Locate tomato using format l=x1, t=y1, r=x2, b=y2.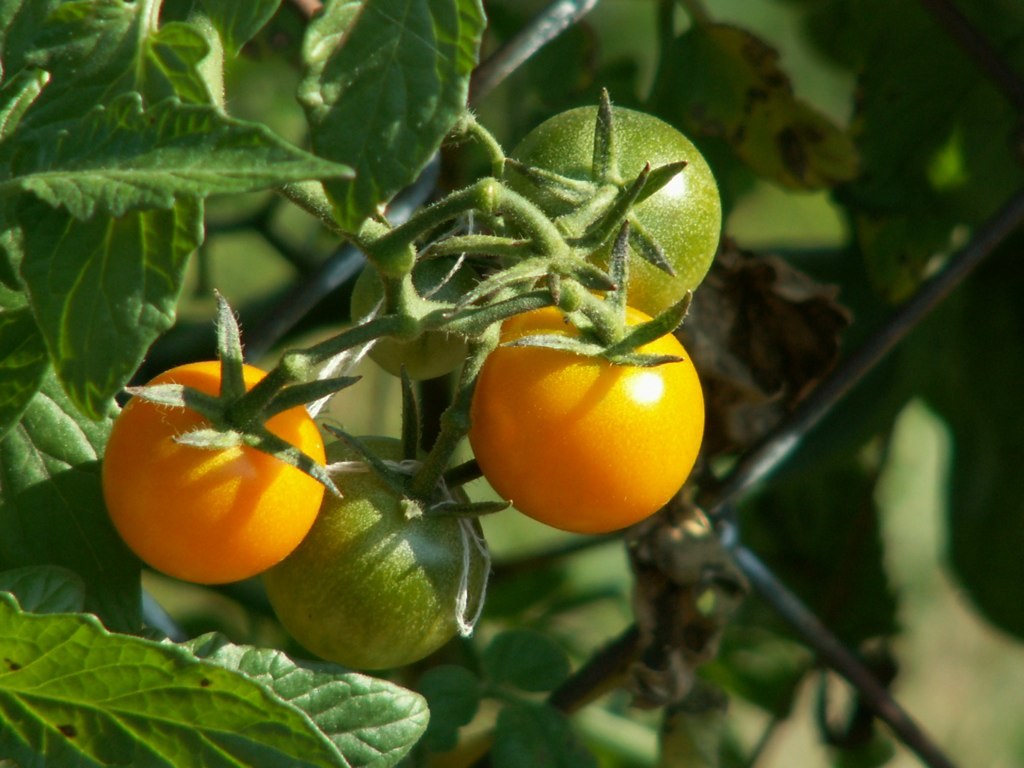
l=268, t=432, r=487, b=672.
